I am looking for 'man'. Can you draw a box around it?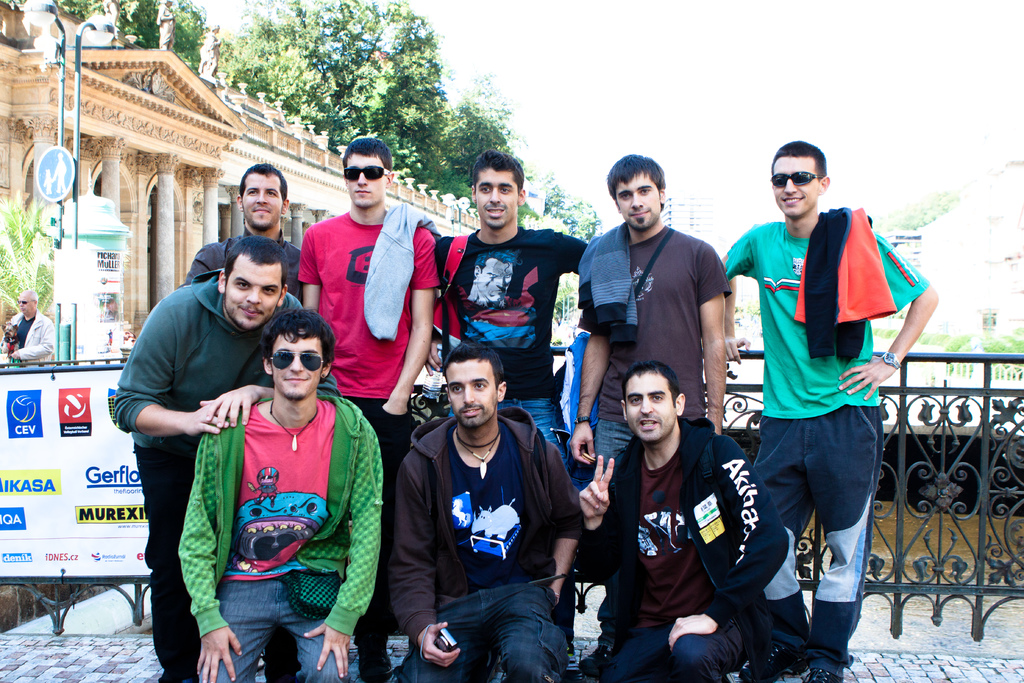
Sure, the bounding box is box(297, 135, 438, 682).
